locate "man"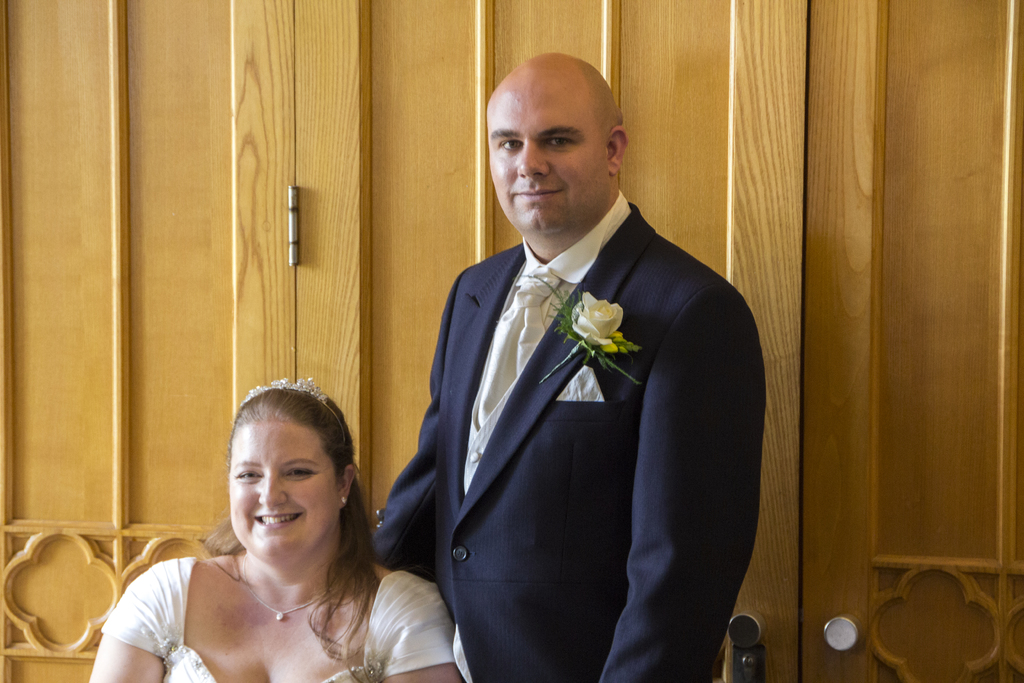
l=344, t=51, r=772, b=682
